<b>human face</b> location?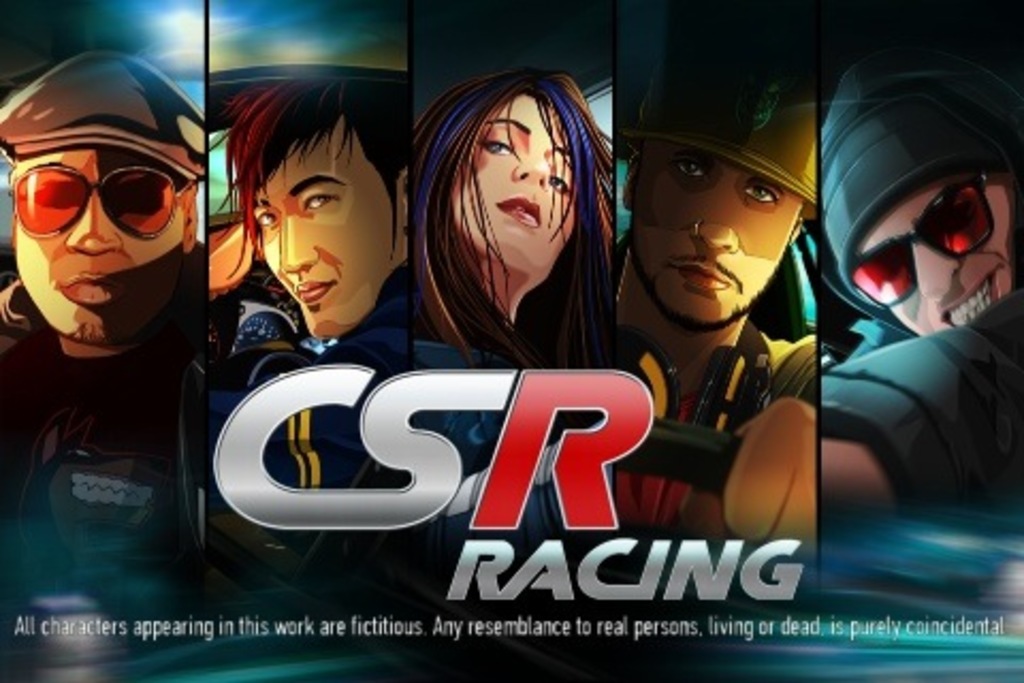
pyautogui.locateOnScreen(853, 169, 1011, 337)
